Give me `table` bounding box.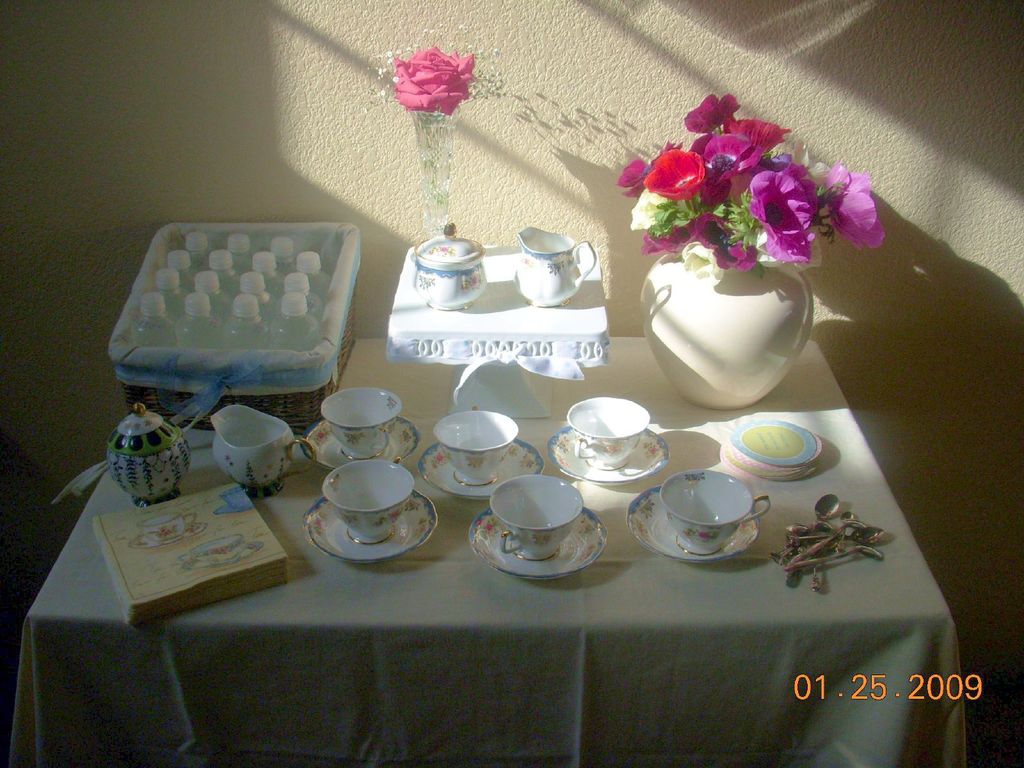
0 267 998 757.
